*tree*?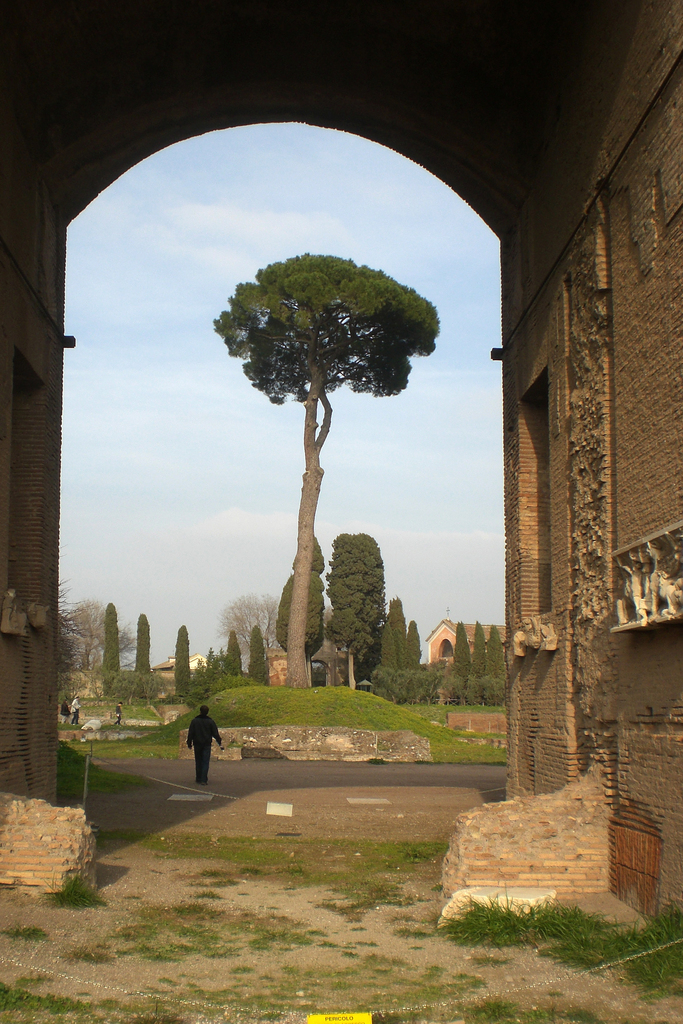
103:602:123:671
